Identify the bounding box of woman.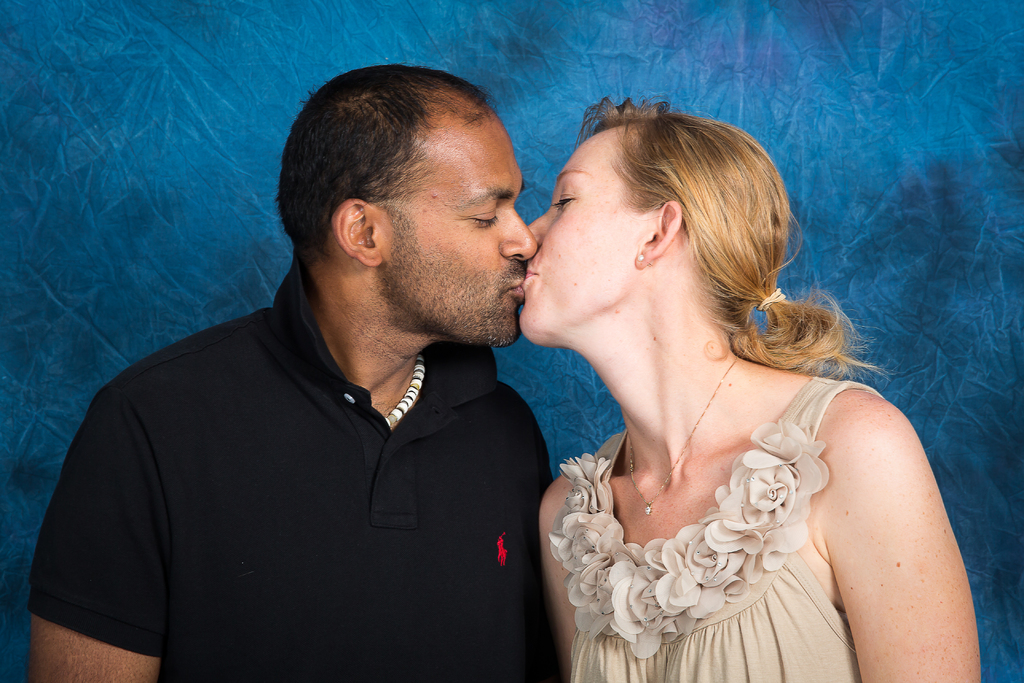
box=[488, 92, 952, 682].
